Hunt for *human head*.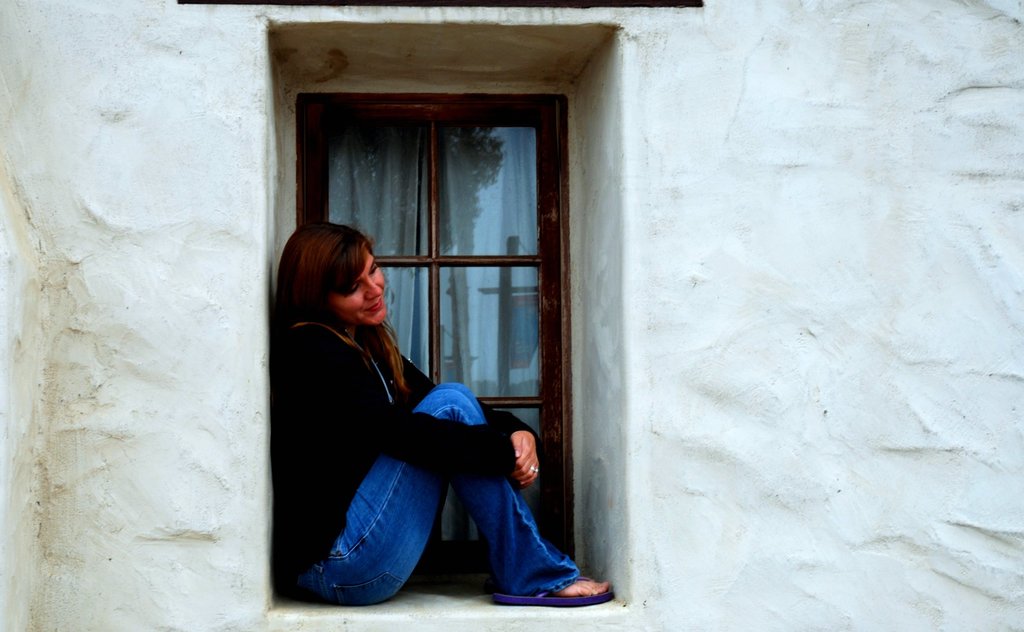
Hunted down at pyautogui.locateOnScreen(278, 223, 388, 333).
